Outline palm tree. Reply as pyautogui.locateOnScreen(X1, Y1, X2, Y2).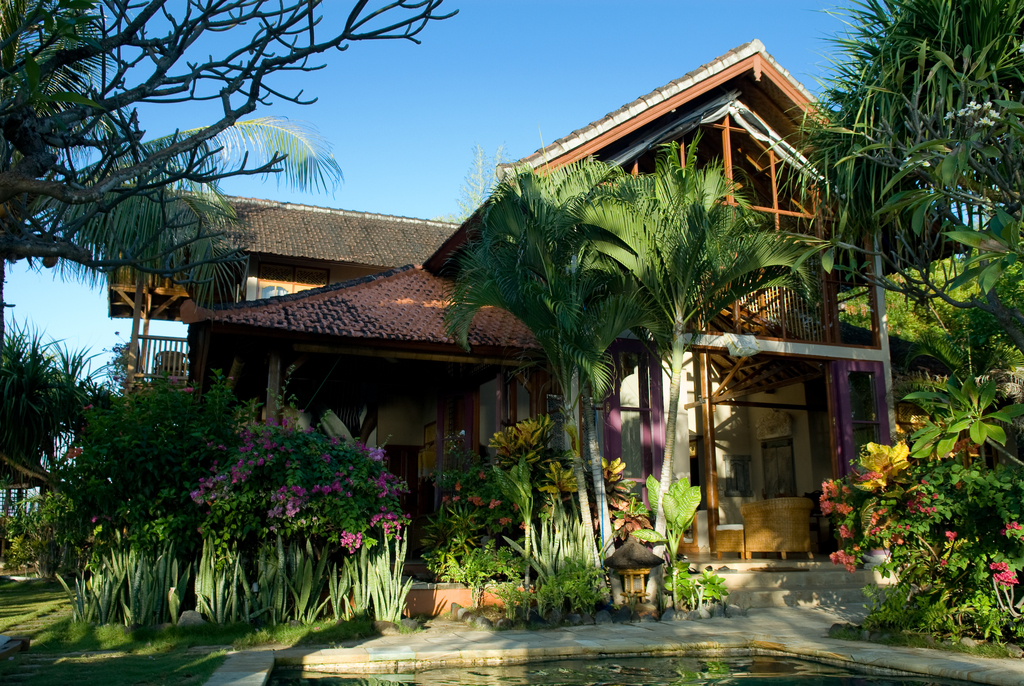
pyautogui.locateOnScreen(0, 0, 355, 351).
